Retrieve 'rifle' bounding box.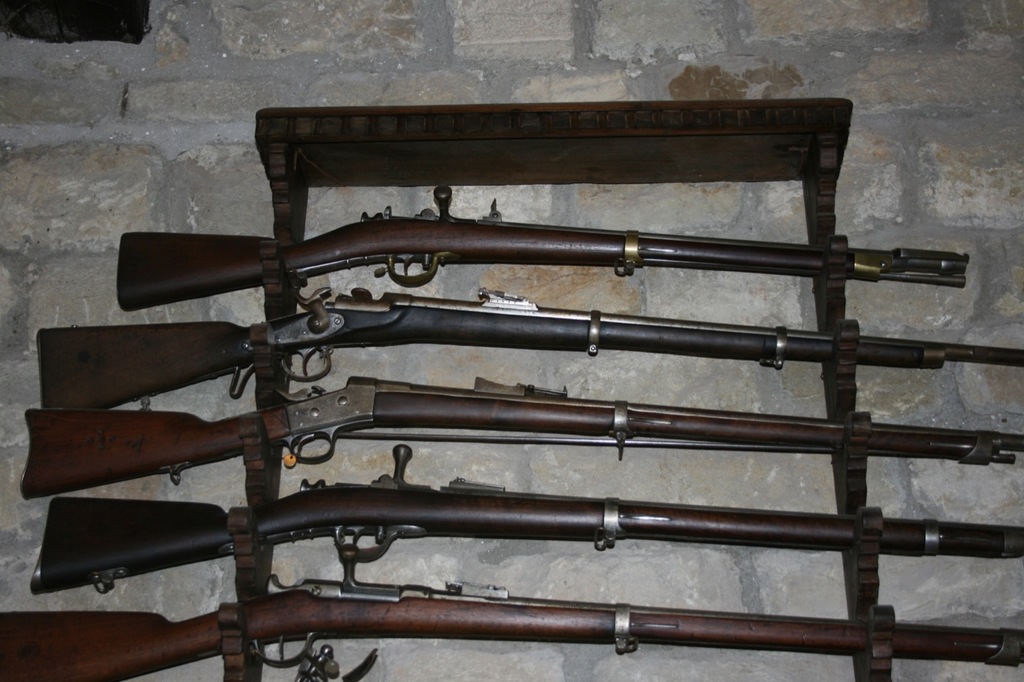
Bounding box: box(22, 375, 1023, 491).
